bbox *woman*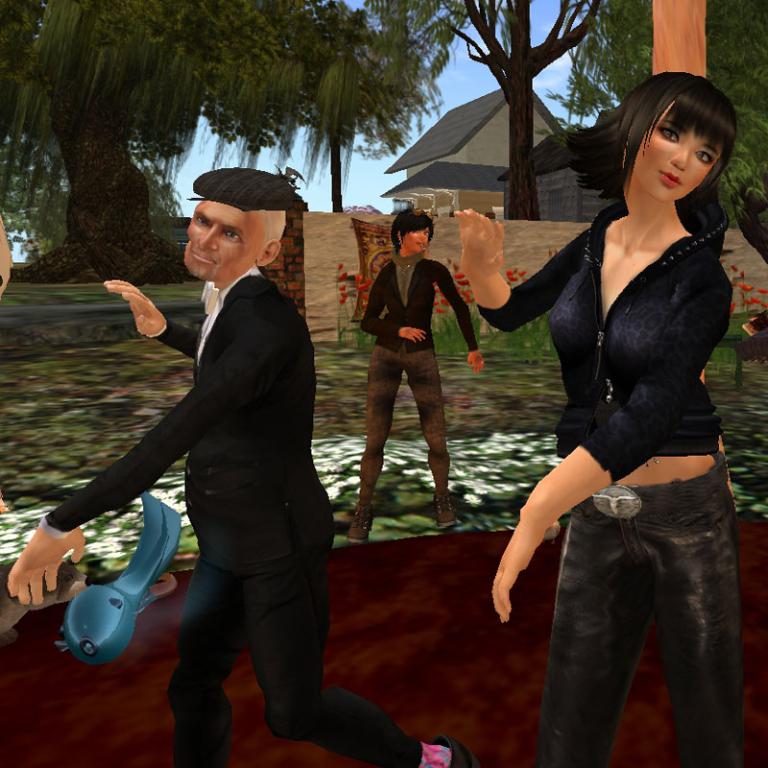
493 37 761 767
